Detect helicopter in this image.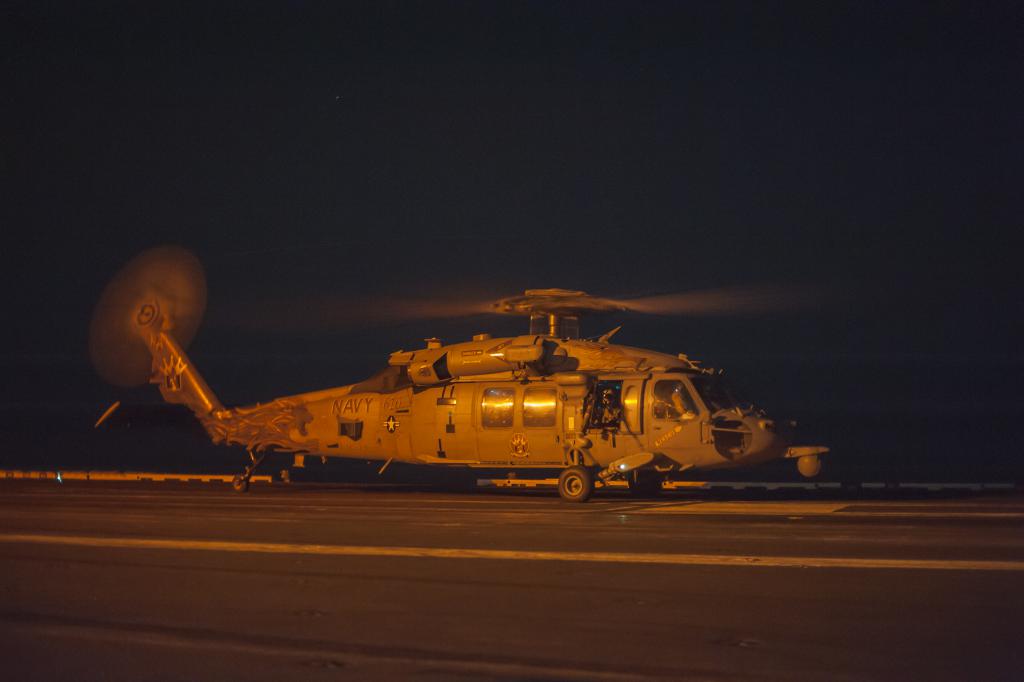
Detection: pyautogui.locateOnScreen(77, 277, 824, 500).
